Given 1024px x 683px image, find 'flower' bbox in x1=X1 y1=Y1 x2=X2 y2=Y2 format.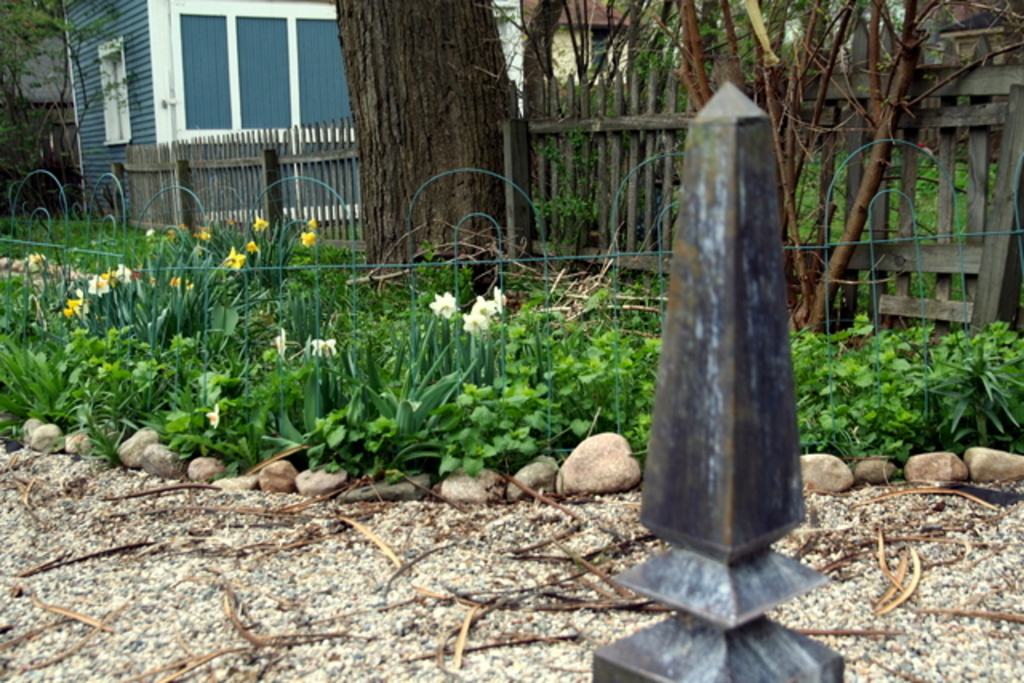
x1=250 y1=214 x2=264 y2=234.
